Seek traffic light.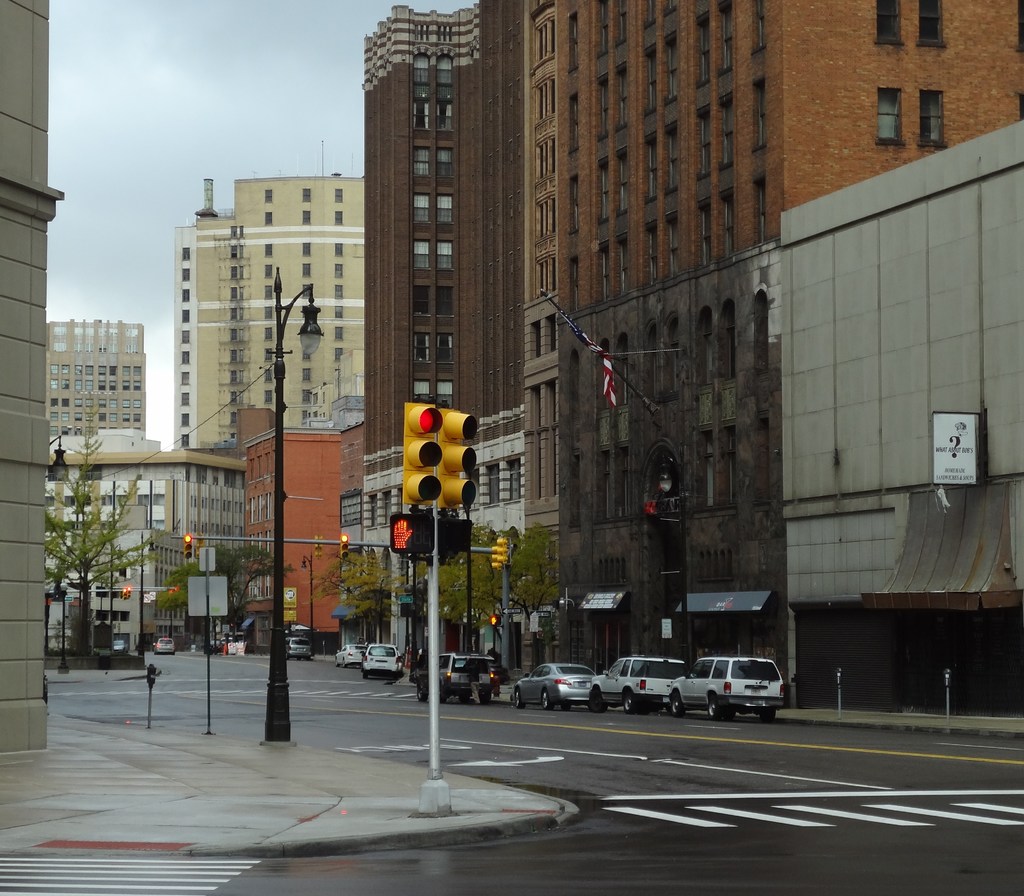
[438, 408, 478, 504].
